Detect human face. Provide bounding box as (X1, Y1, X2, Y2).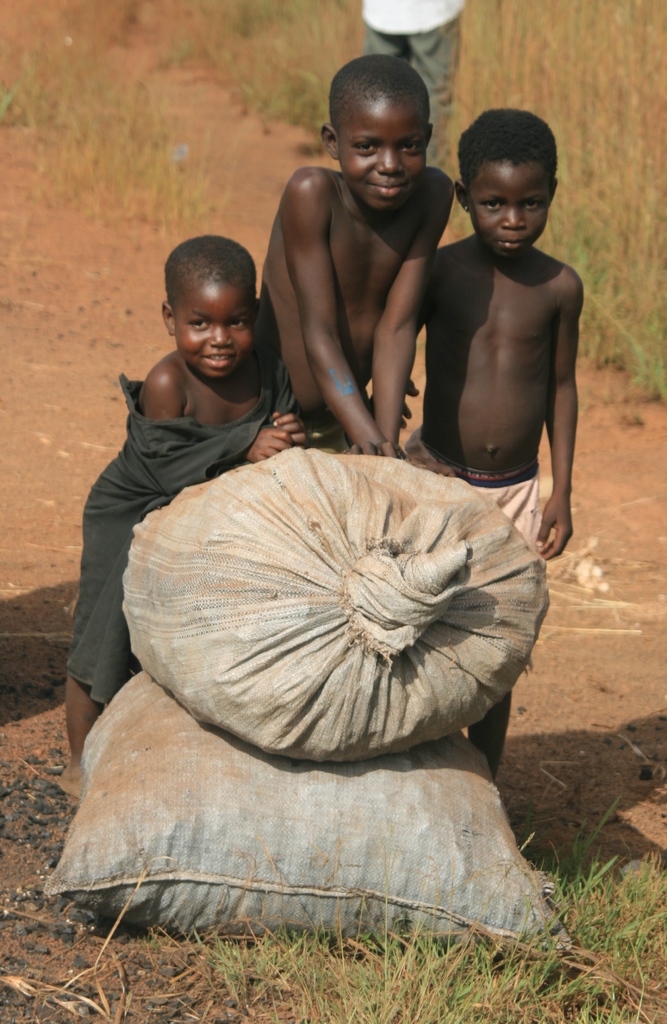
(470, 158, 547, 261).
